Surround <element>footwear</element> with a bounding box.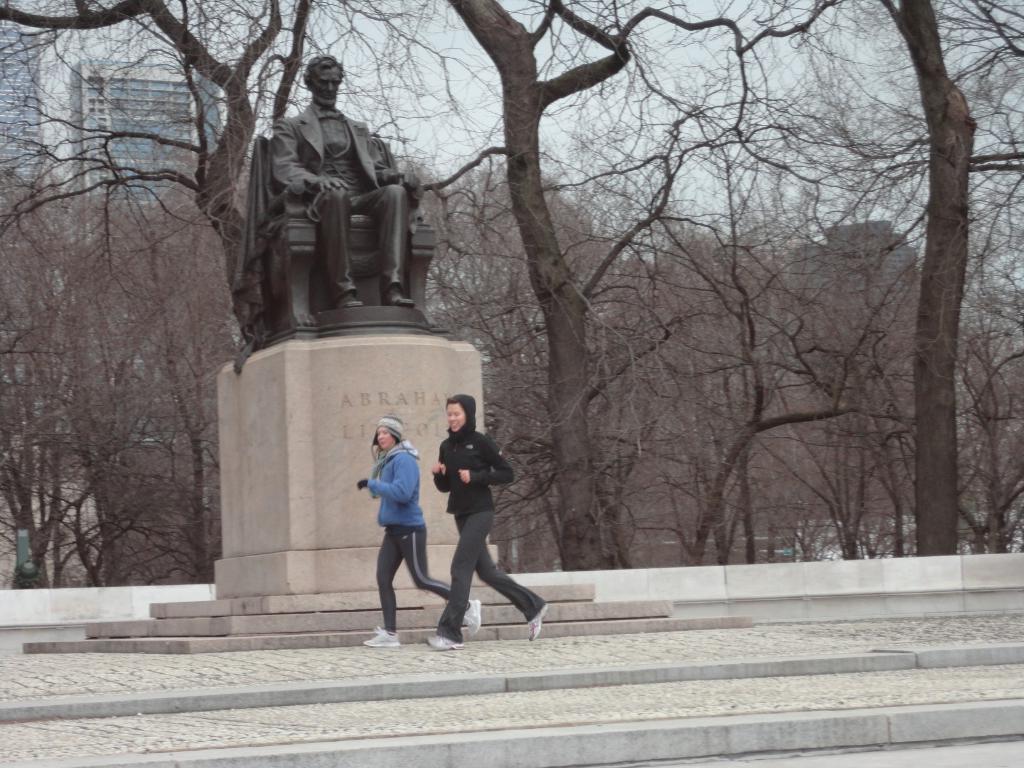
(left=463, top=599, right=479, bottom=634).
